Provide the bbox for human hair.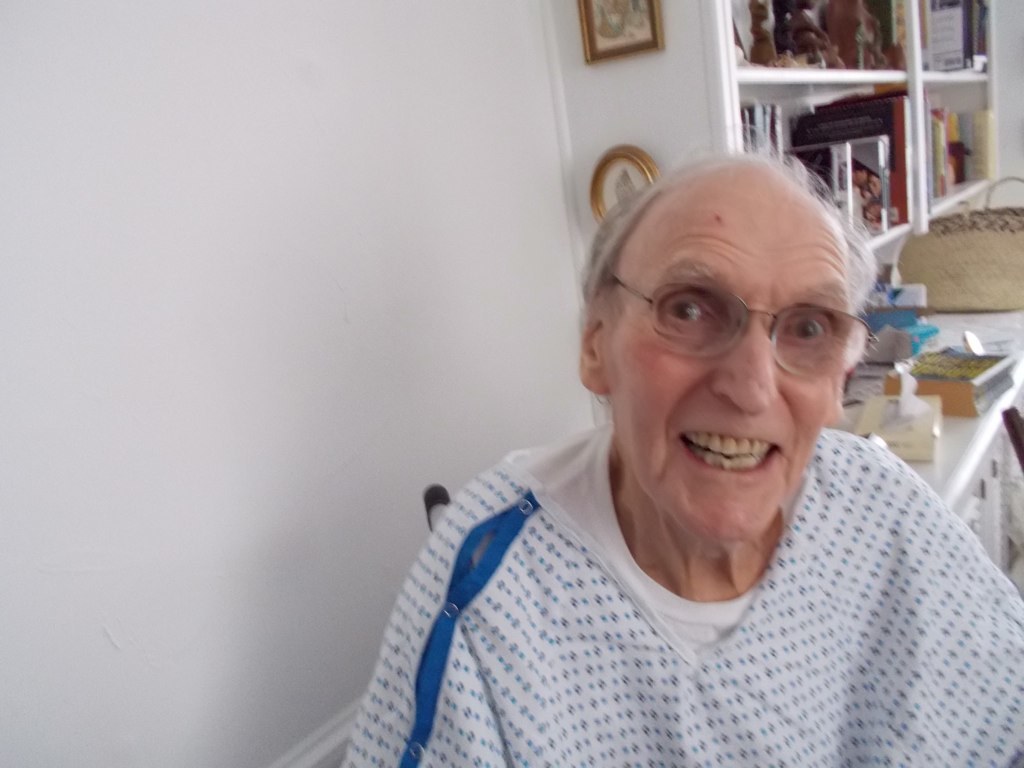
{"x1": 583, "y1": 143, "x2": 881, "y2": 364}.
